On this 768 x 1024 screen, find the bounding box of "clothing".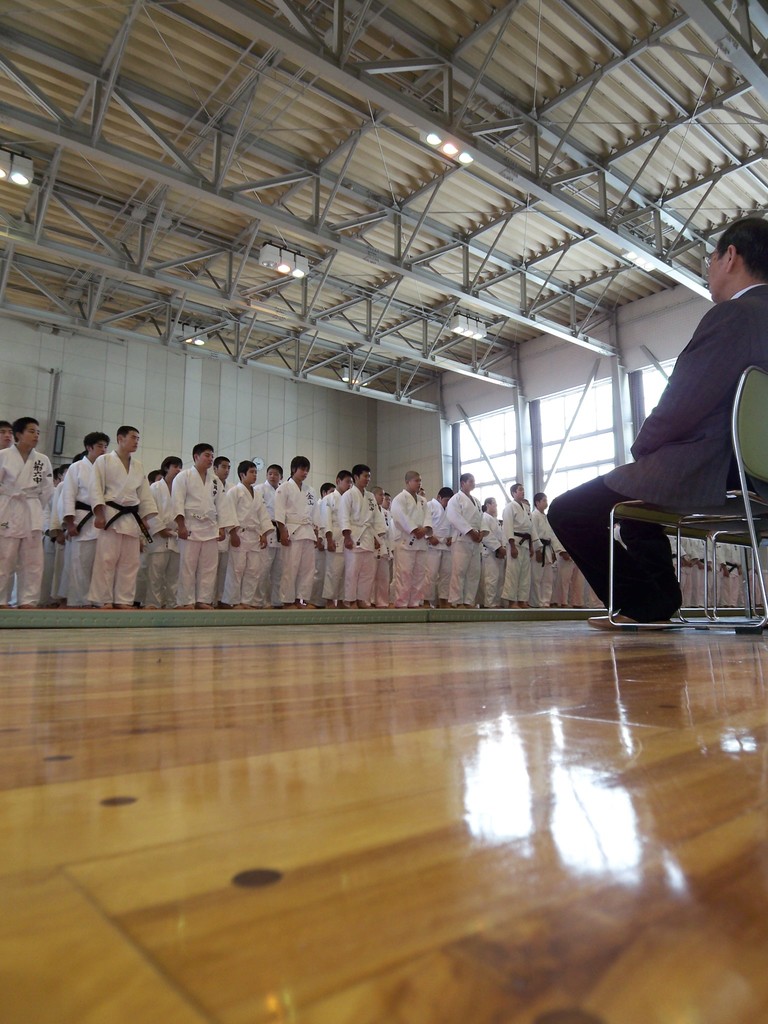
Bounding box: box=[551, 281, 767, 624].
